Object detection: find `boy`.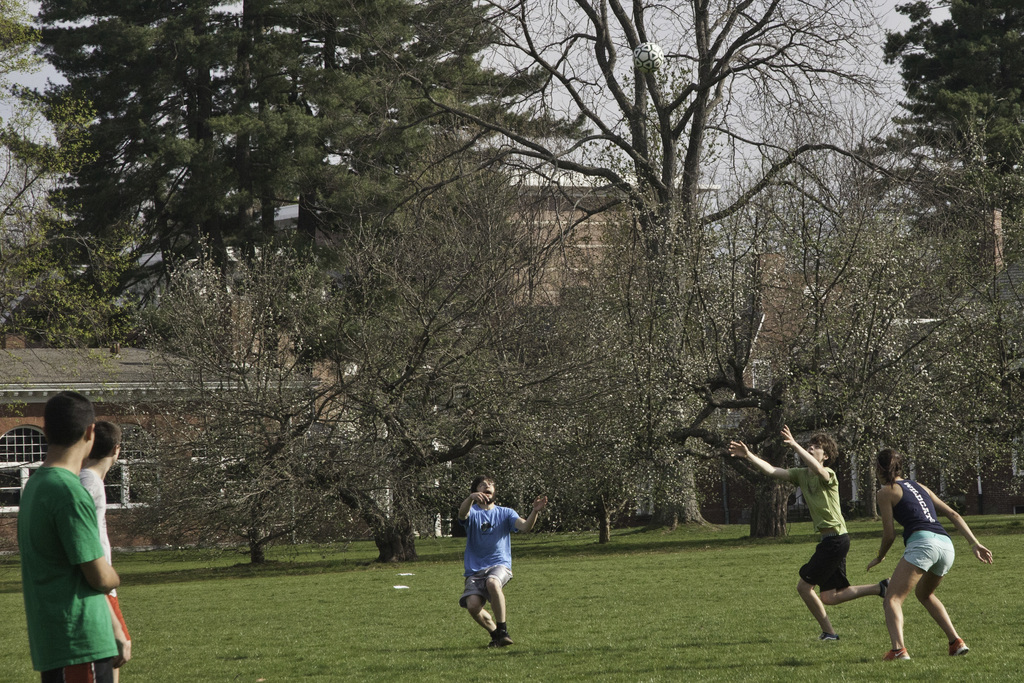
detection(458, 473, 547, 648).
